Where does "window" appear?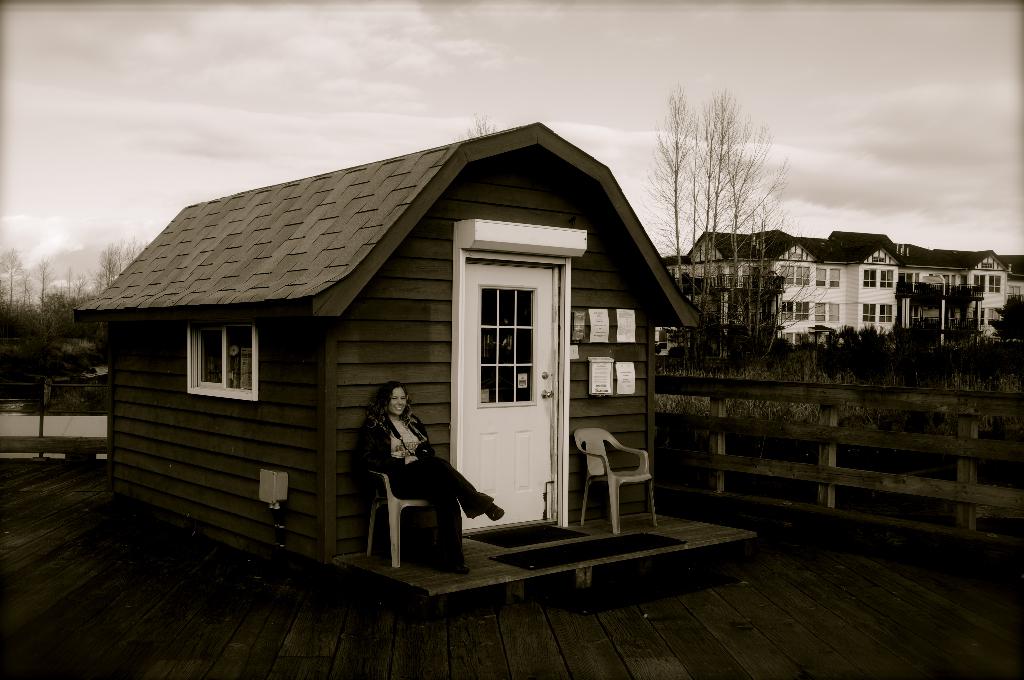
Appears at x1=829, y1=264, x2=840, y2=291.
